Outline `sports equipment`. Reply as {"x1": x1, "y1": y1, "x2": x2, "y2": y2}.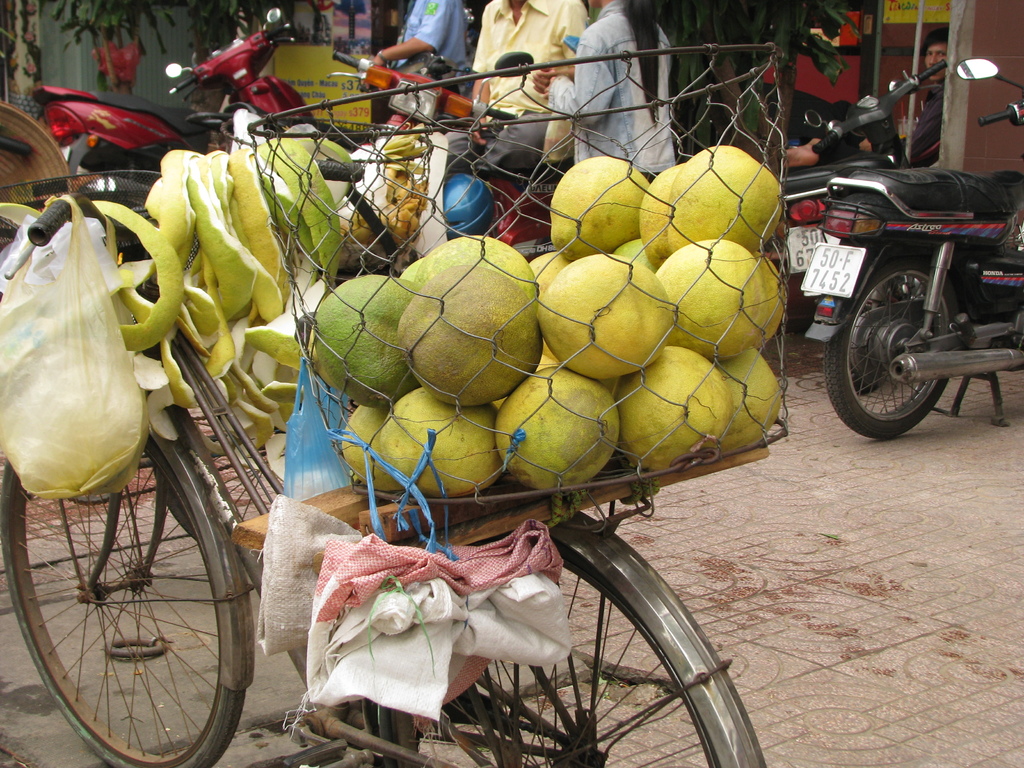
{"x1": 0, "y1": 189, "x2": 766, "y2": 764}.
